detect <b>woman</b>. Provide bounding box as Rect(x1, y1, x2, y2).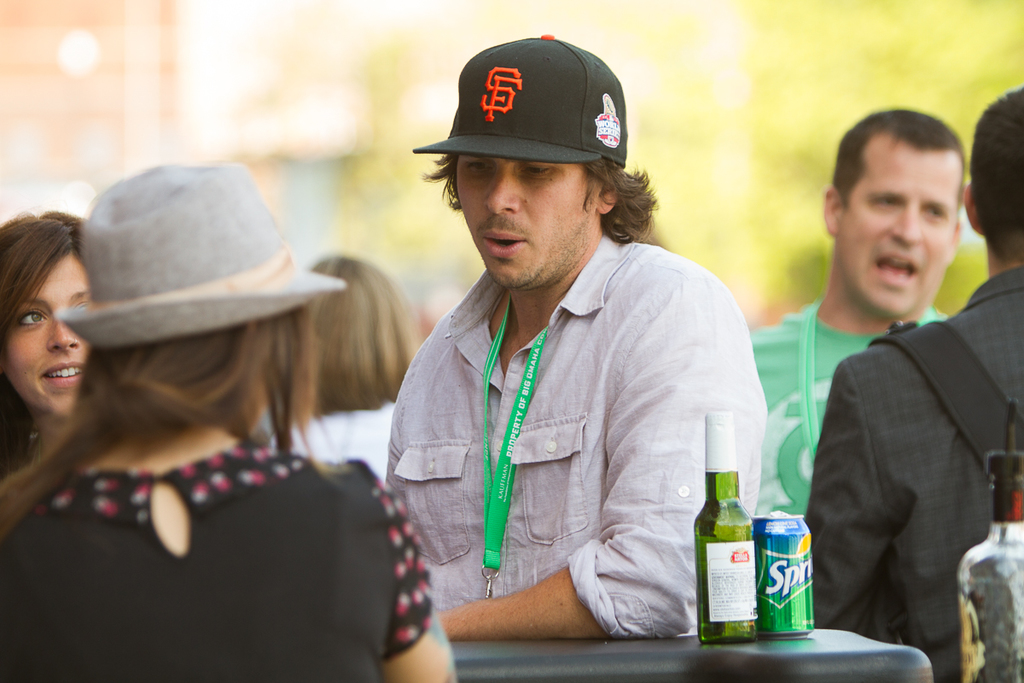
Rect(265, 251, 428, 484).
